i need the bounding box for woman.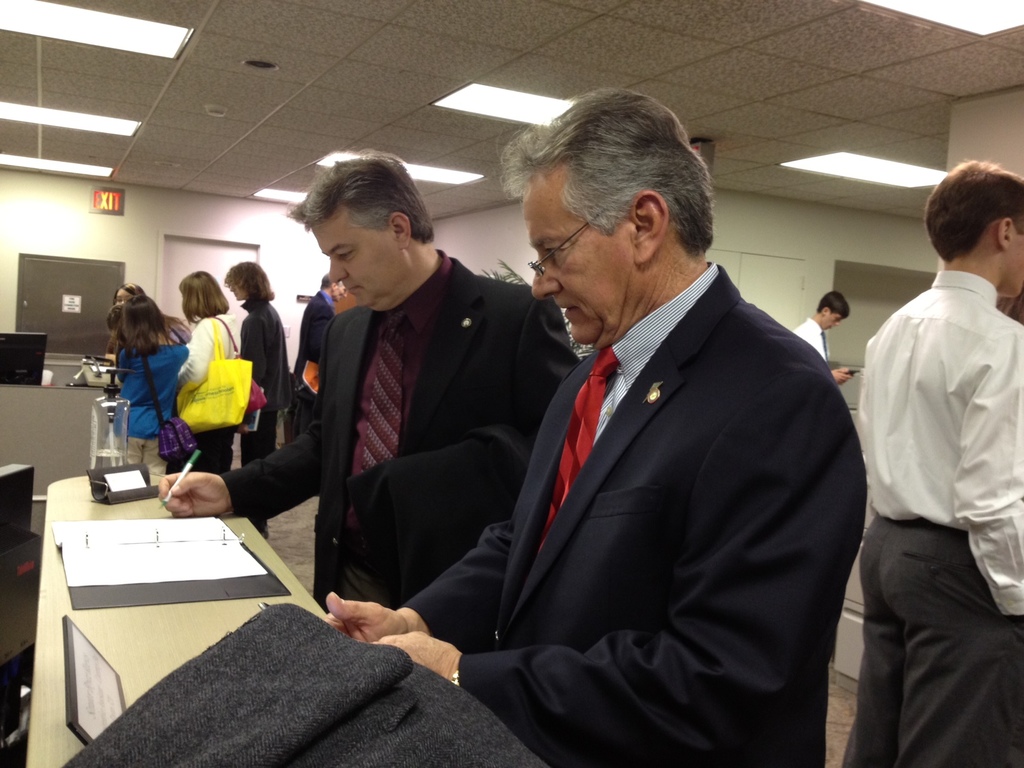
Here it is: [left=101, top=284, right=161, bottom=363].
